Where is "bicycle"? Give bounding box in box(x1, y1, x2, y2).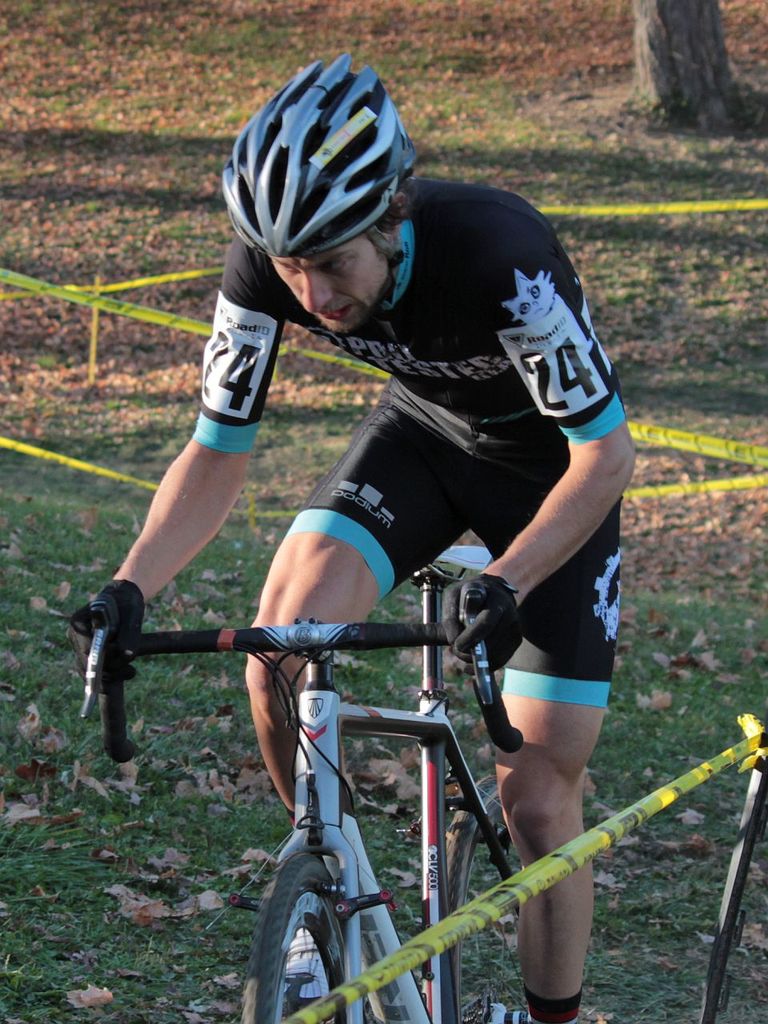
box(135, 546, 620, 1010).
